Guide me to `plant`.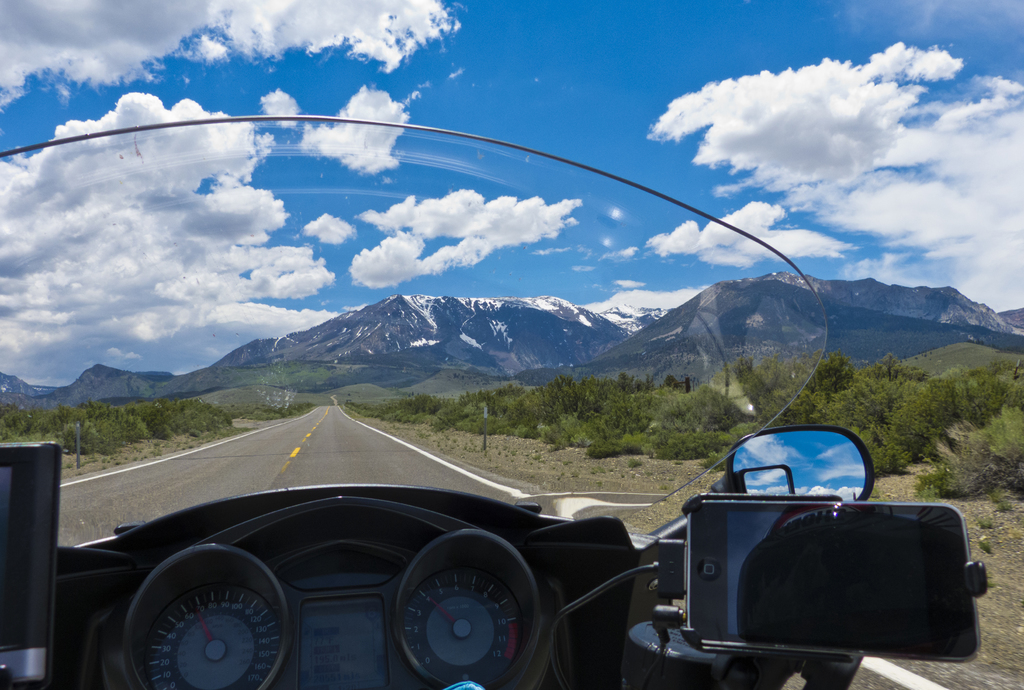
Guidance: bbox=(995, 495, 1012, 512).
